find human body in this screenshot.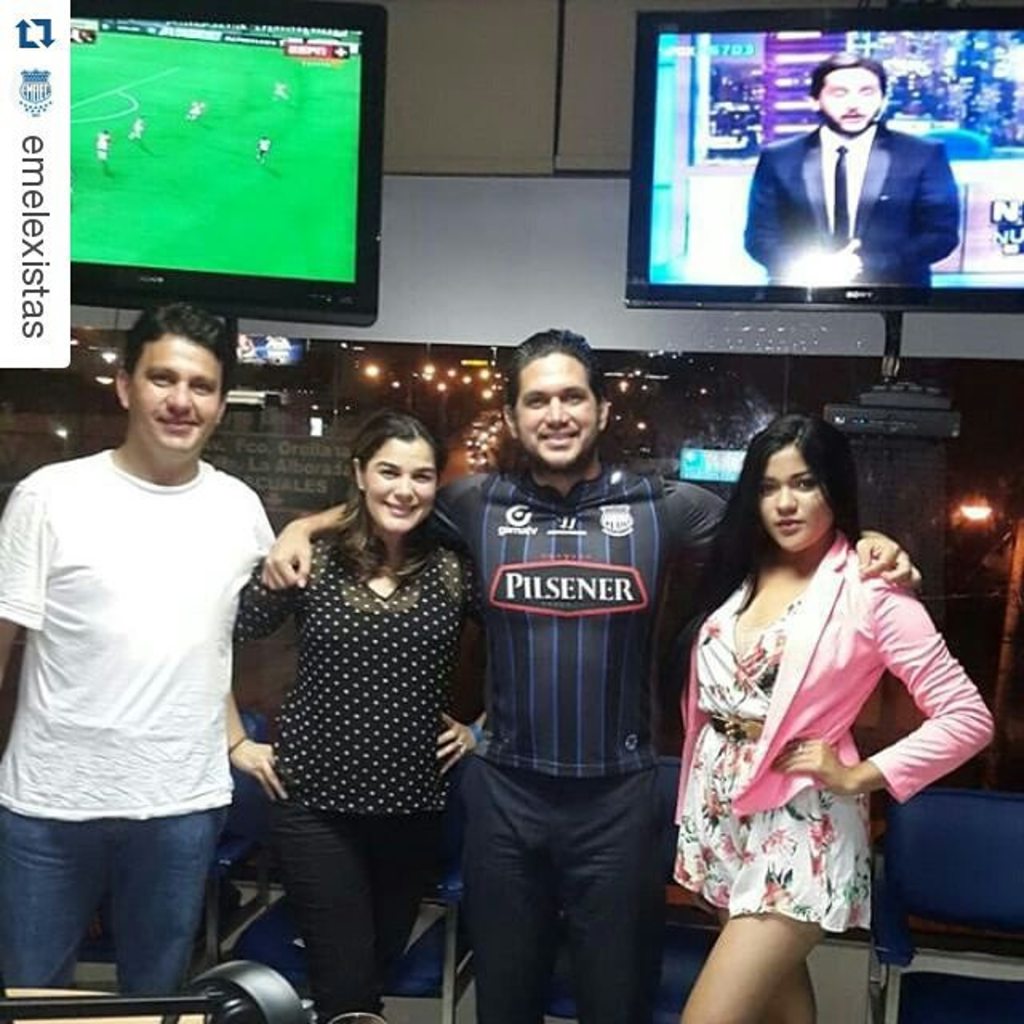
The bounding box for human body is BBox(741, 51, 950, 291).
